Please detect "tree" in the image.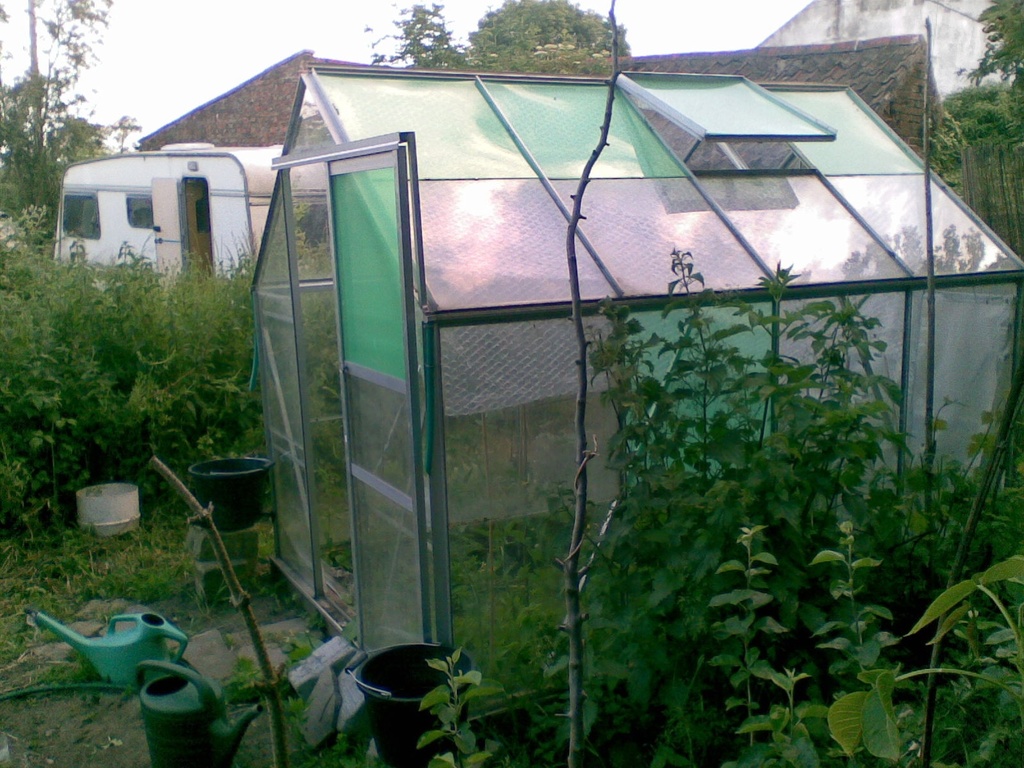
456 0 635 76.
